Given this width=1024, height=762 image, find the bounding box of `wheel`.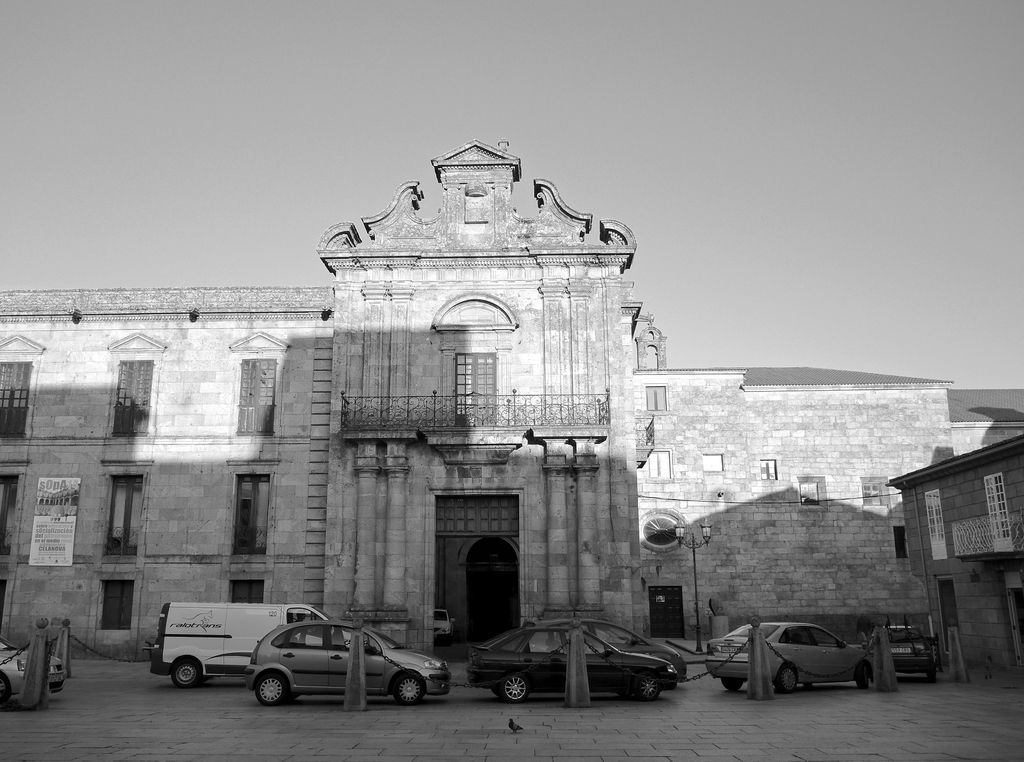
[left=499, top=671, right=529, bottom=704].
